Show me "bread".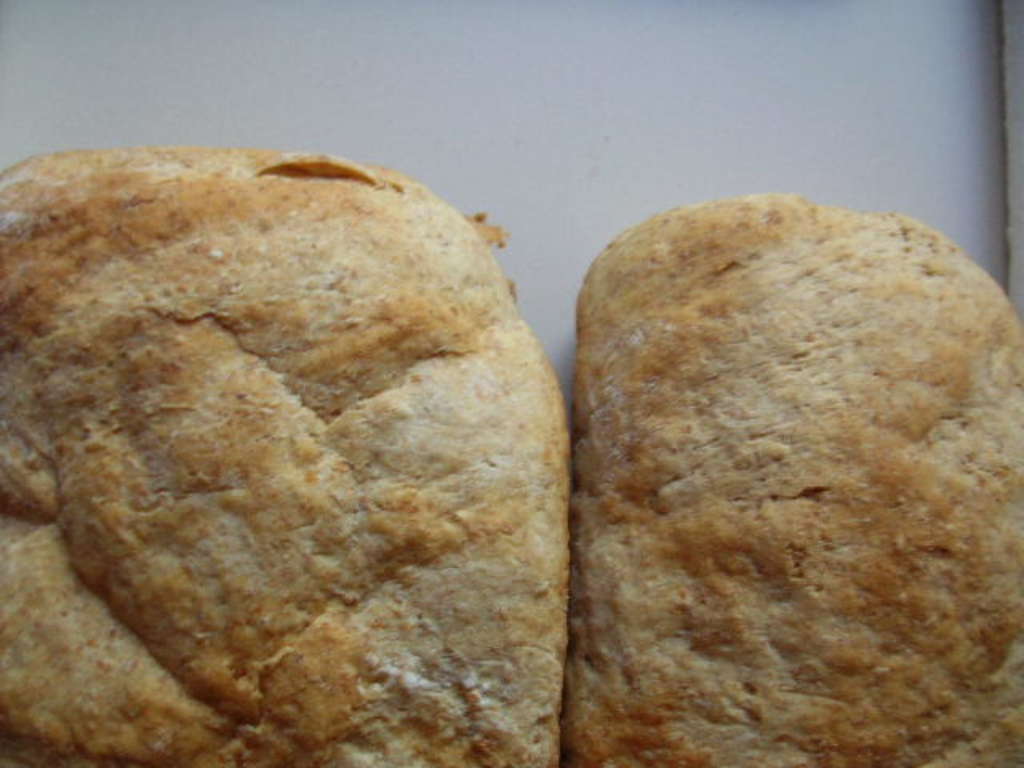
"bread" is here: locate(566, 187, 1022, 766).
